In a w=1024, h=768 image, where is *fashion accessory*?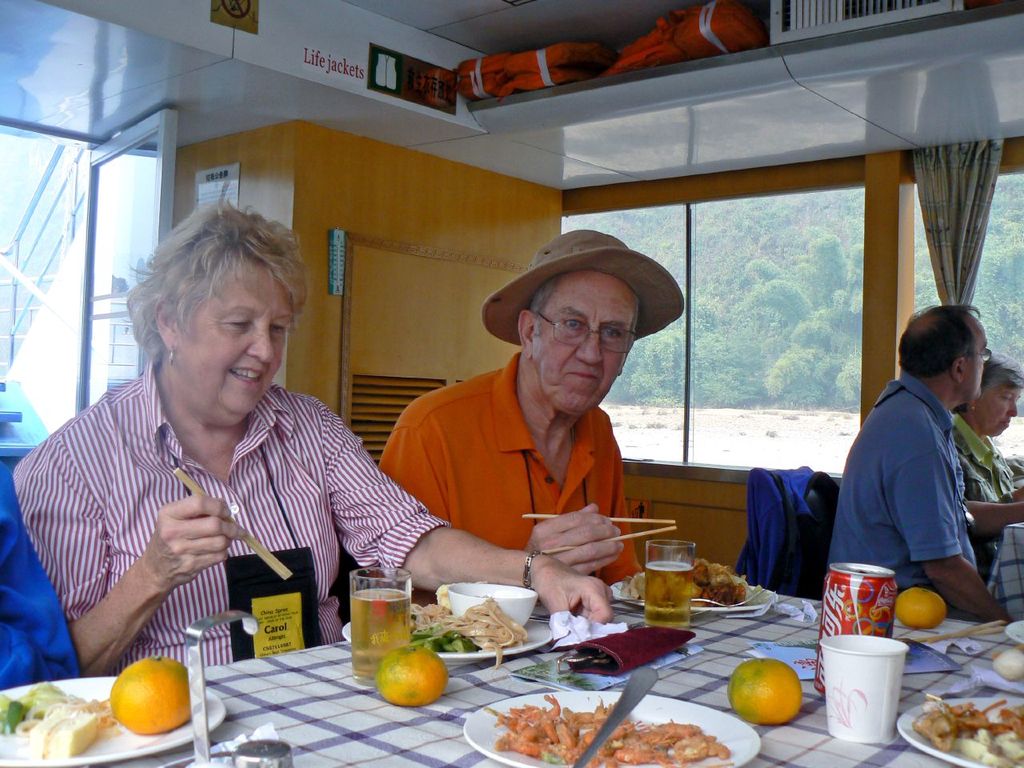
left=479, top=230, right=683, bottom=350.
